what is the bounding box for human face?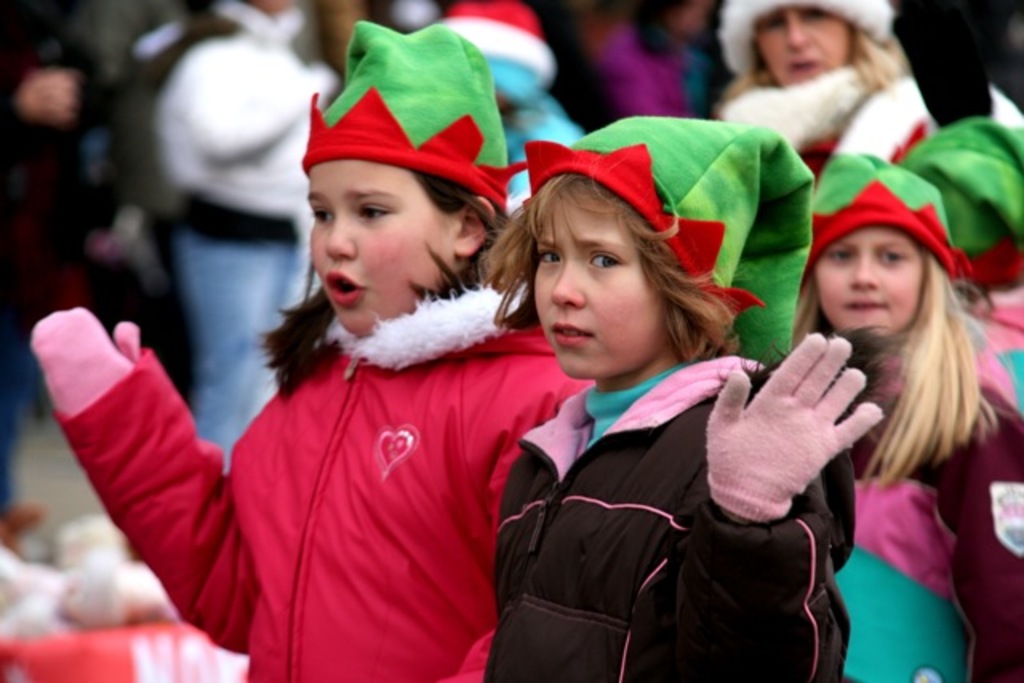
BBox(310, 160, 451, 338).
